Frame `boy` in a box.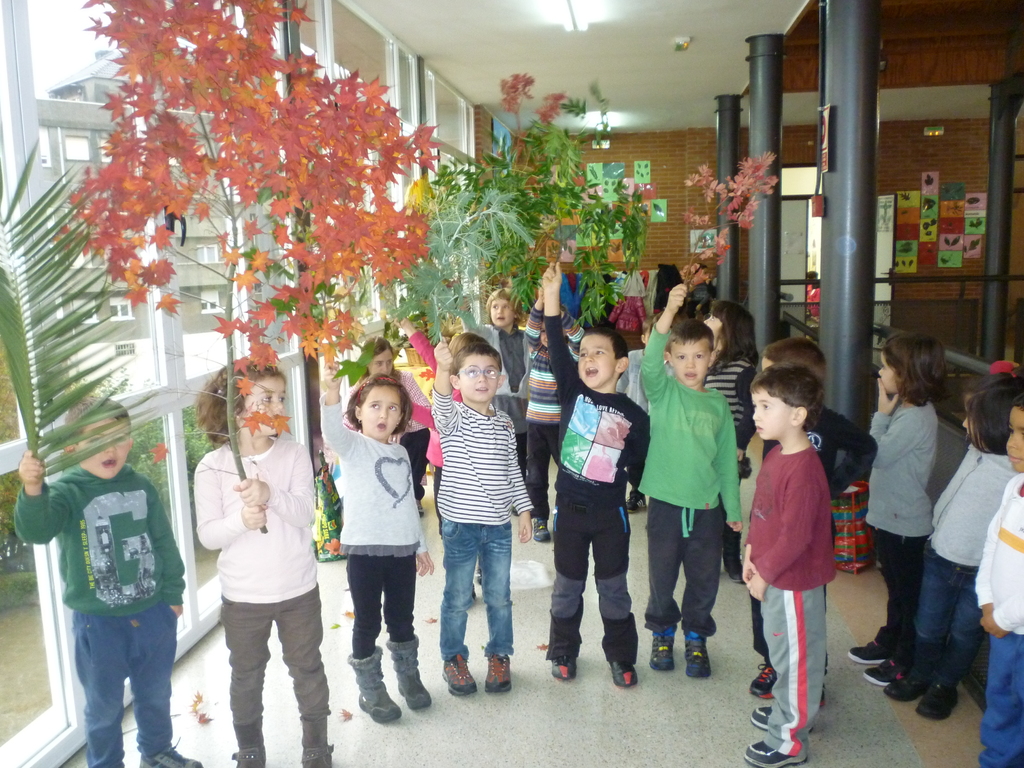
locate(616, 320, 676, 515).
